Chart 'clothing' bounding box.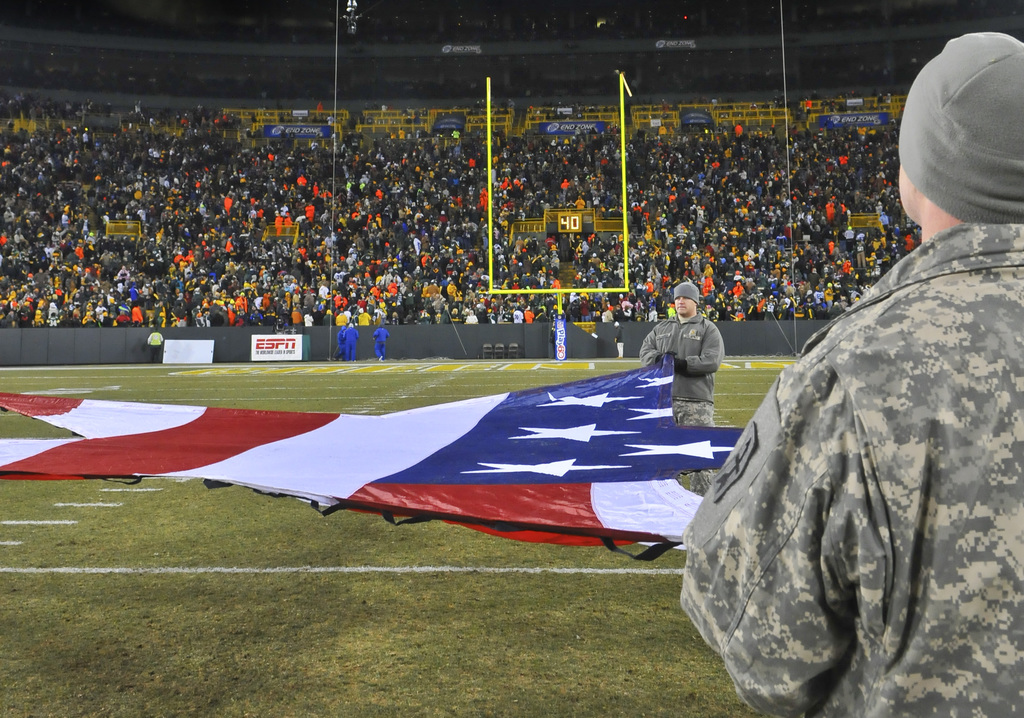
Charted: (90, 213, 99, 228).
